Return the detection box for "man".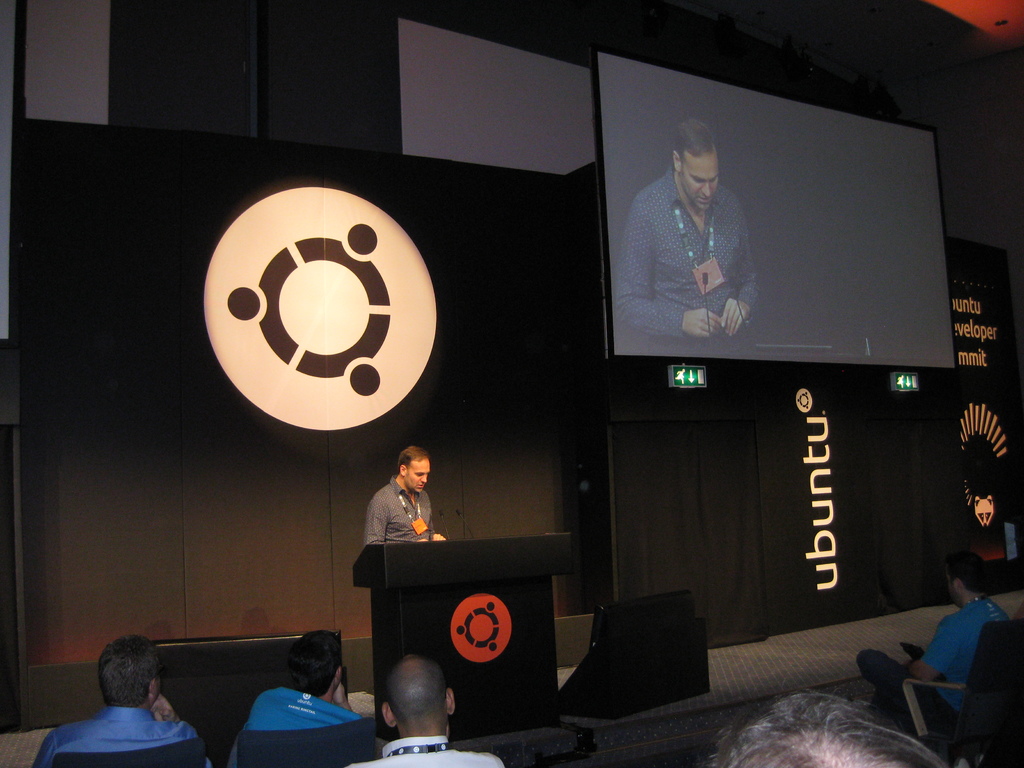
pyautogui.locateOnScreen(362, 449, 456, 552).
